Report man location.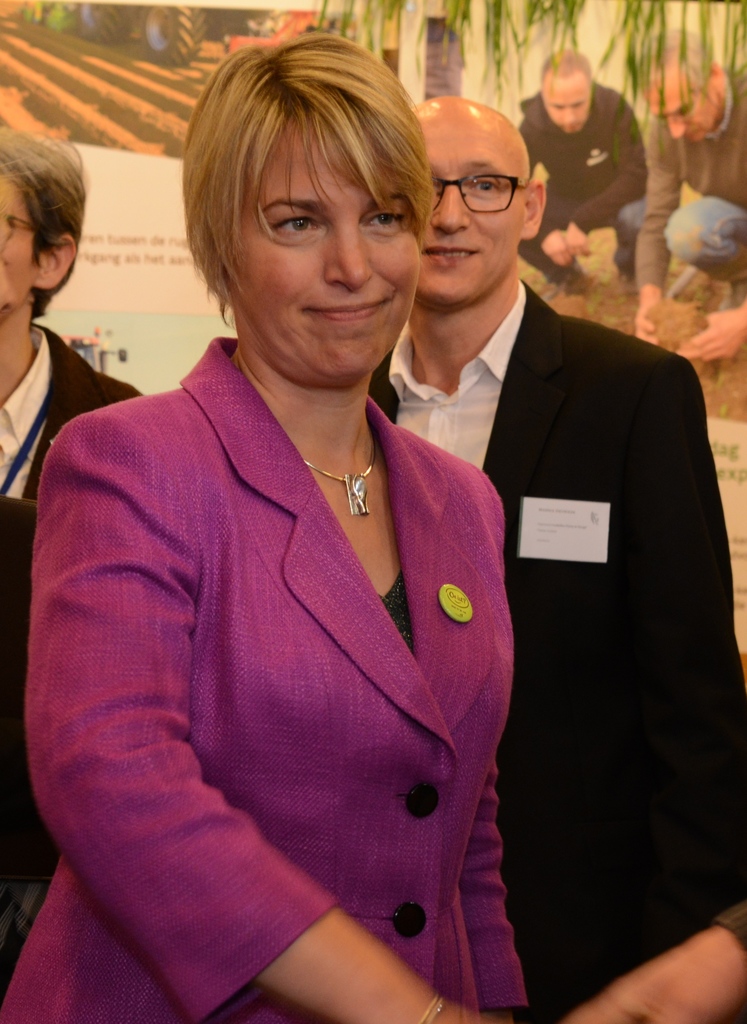
Report: <region>628, 34, 746, 371</region>.
